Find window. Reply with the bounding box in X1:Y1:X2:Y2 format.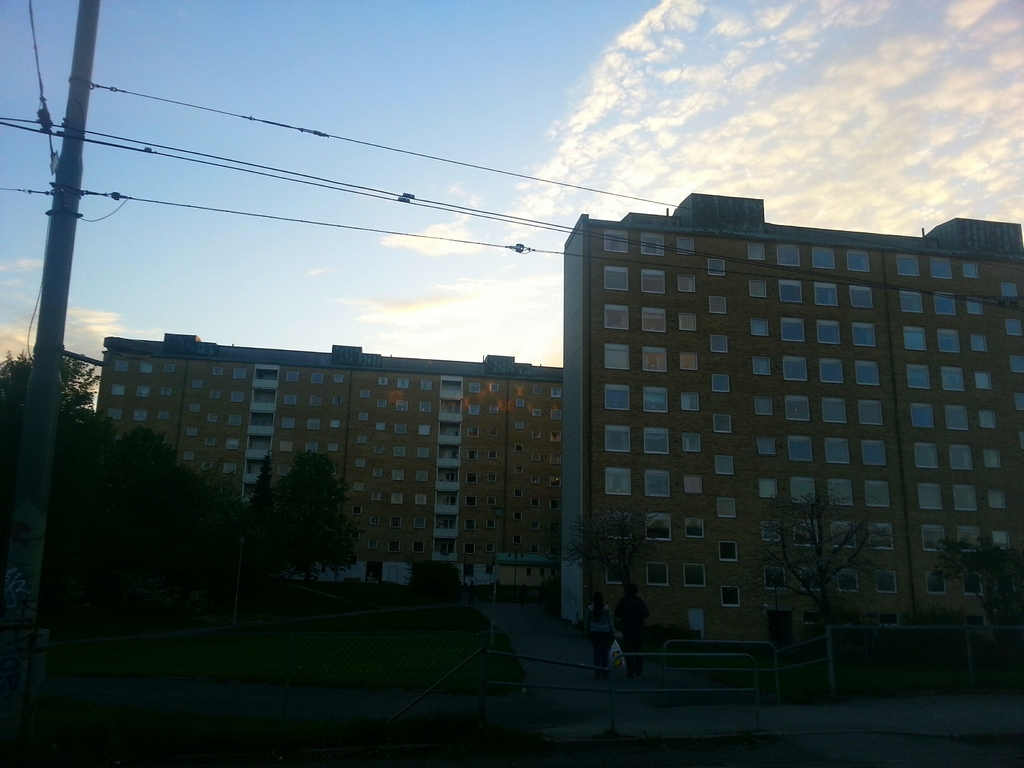
329:443:337:451.
